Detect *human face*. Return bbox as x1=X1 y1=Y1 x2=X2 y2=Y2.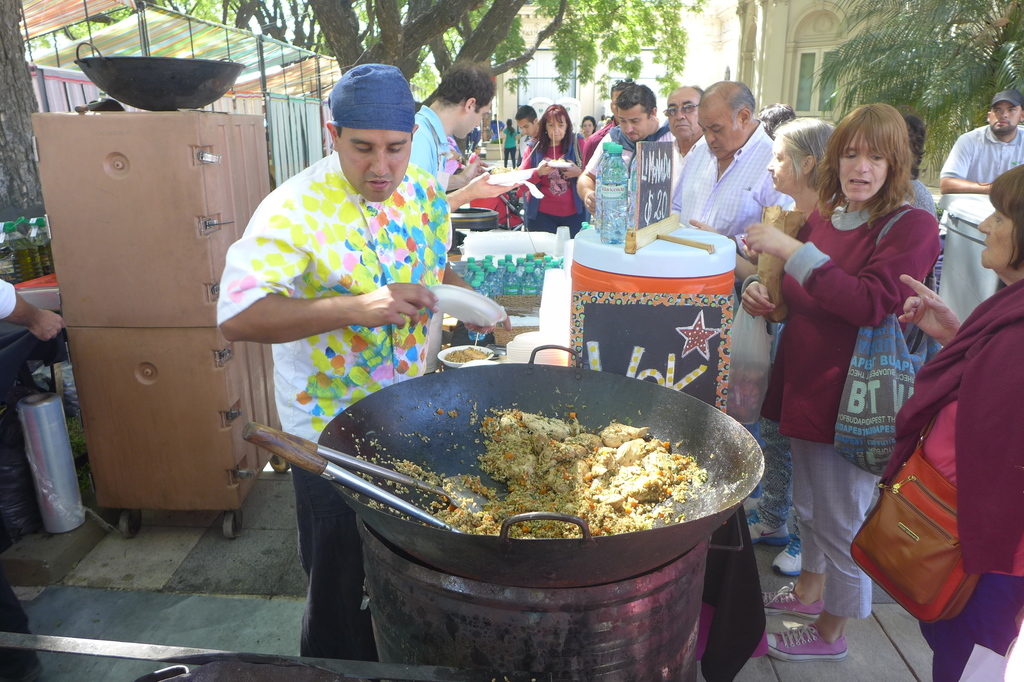
x1=989 y1=103 x2=1021 y2=136.
